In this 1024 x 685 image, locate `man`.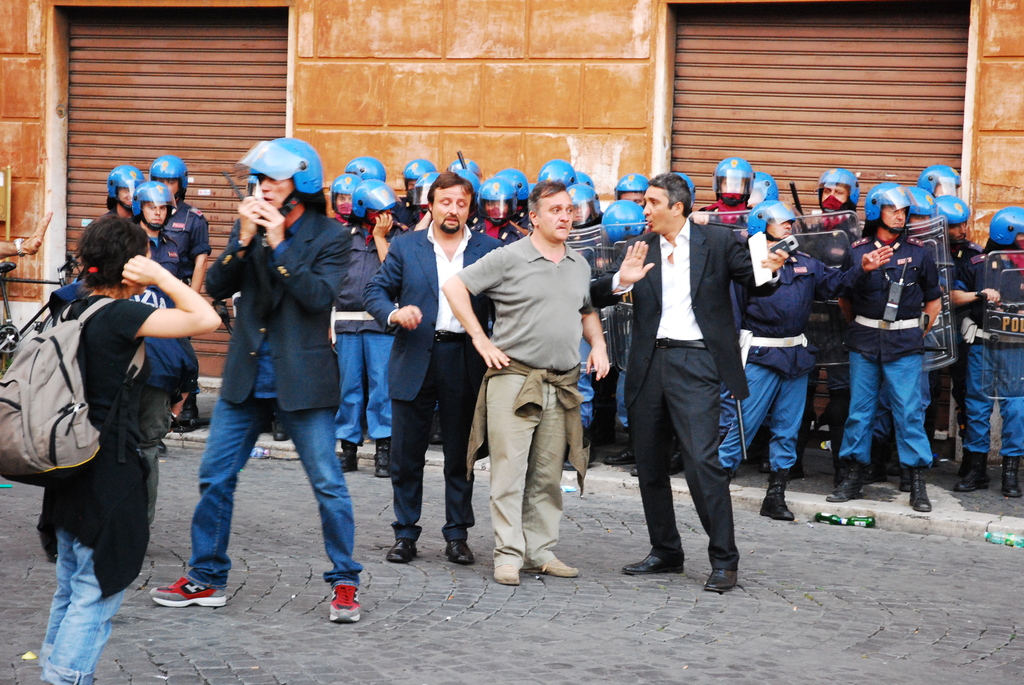
Bounding box: {"left": 132, "top": 180, "right": 198, "bottom": 428}.
